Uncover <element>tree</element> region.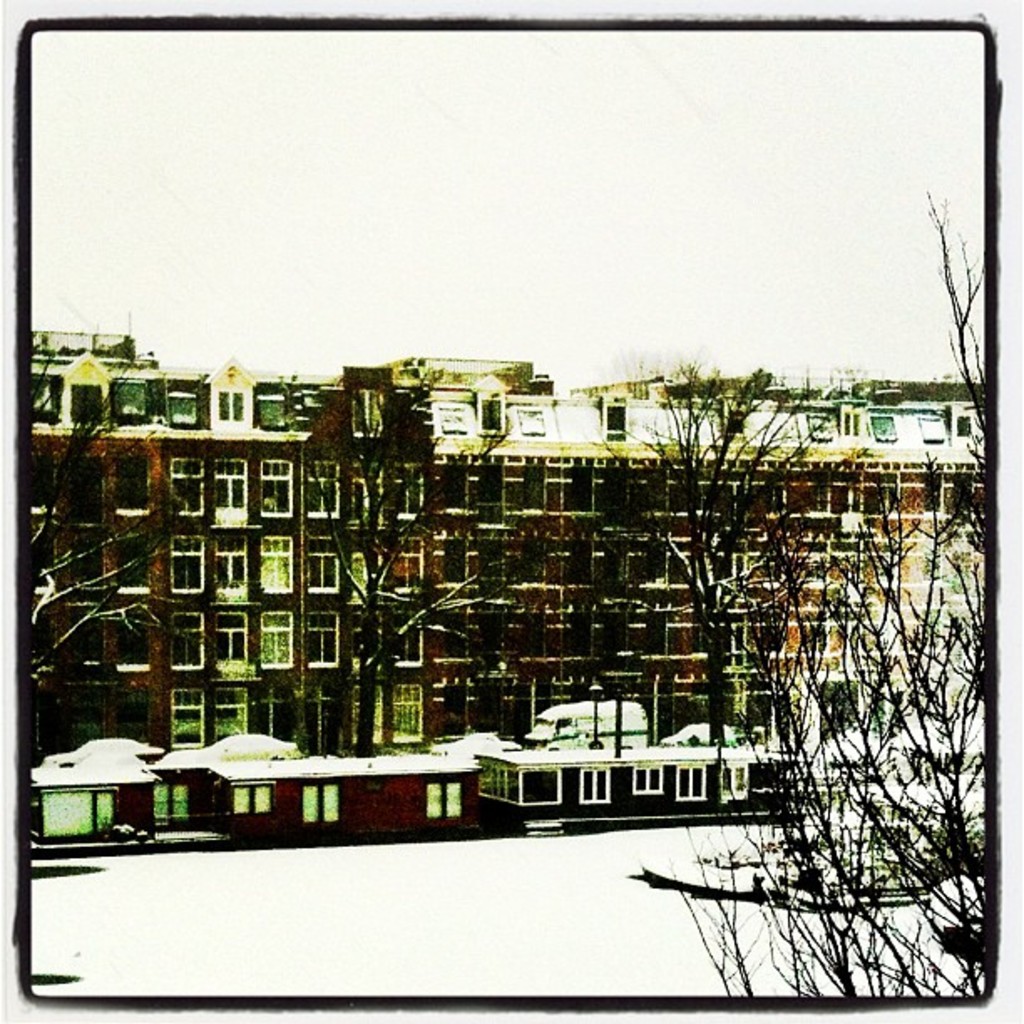
Uncovered: BBox(0, 321, 218, 984).
